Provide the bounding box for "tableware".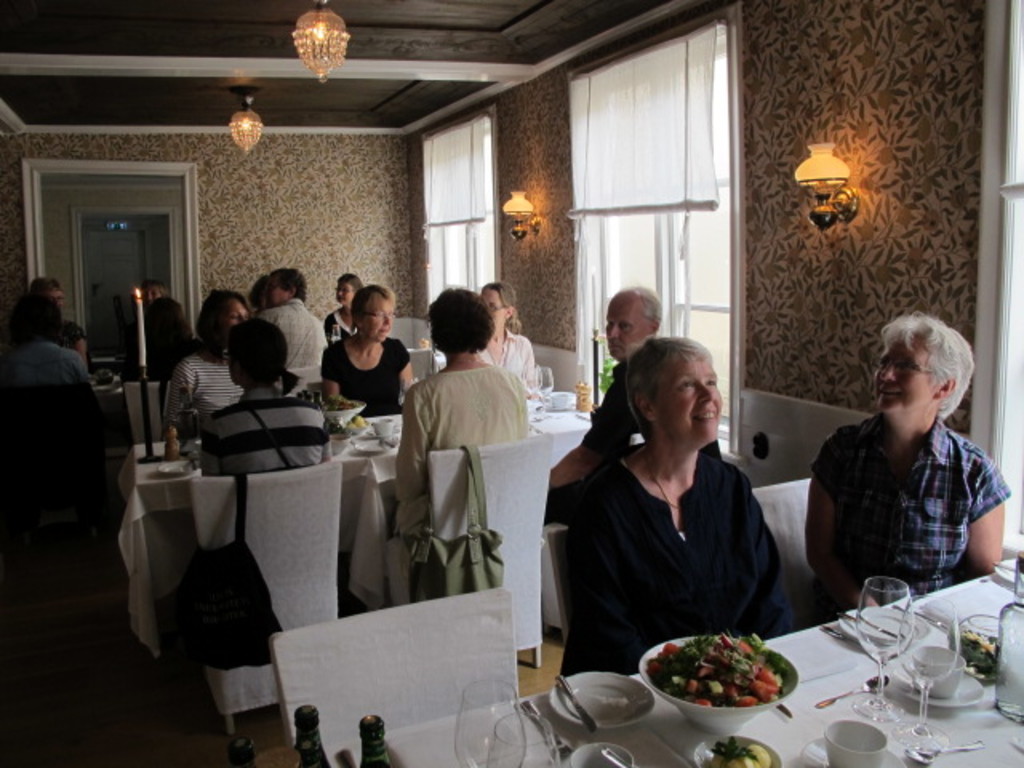
BBox(837, 602, 938, 643).
